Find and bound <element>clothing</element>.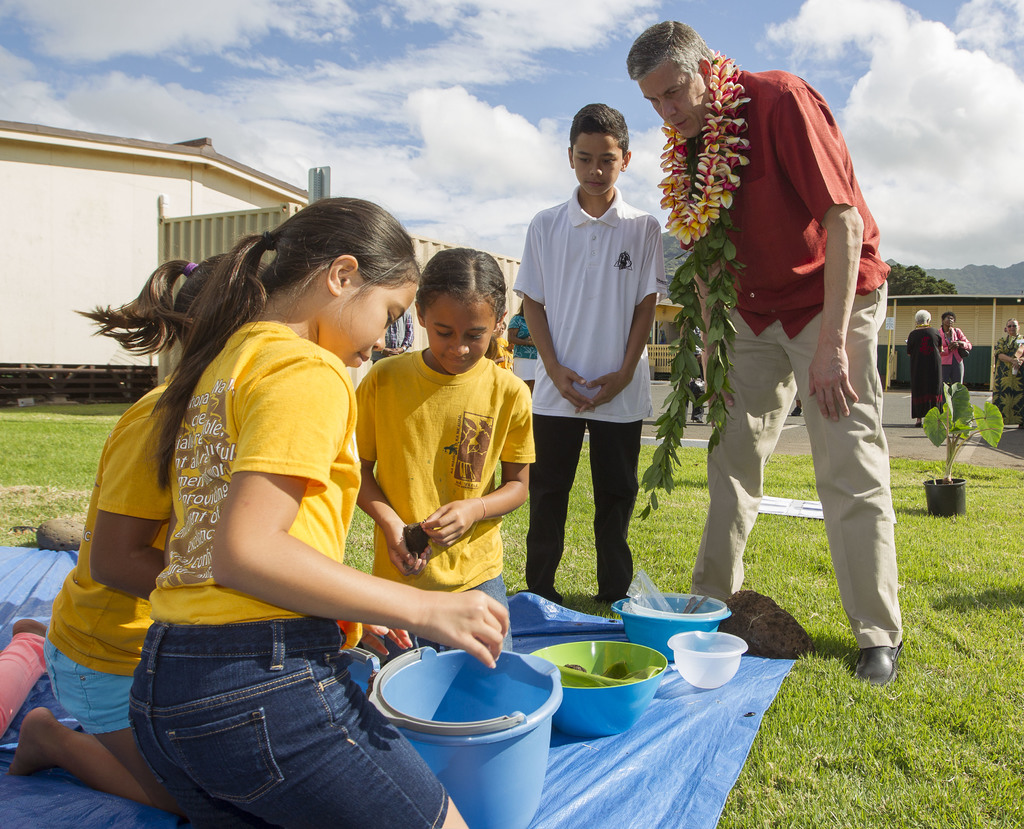
Bound: pyautogui.locateOnScreen(989, 334, 1023, 423).
